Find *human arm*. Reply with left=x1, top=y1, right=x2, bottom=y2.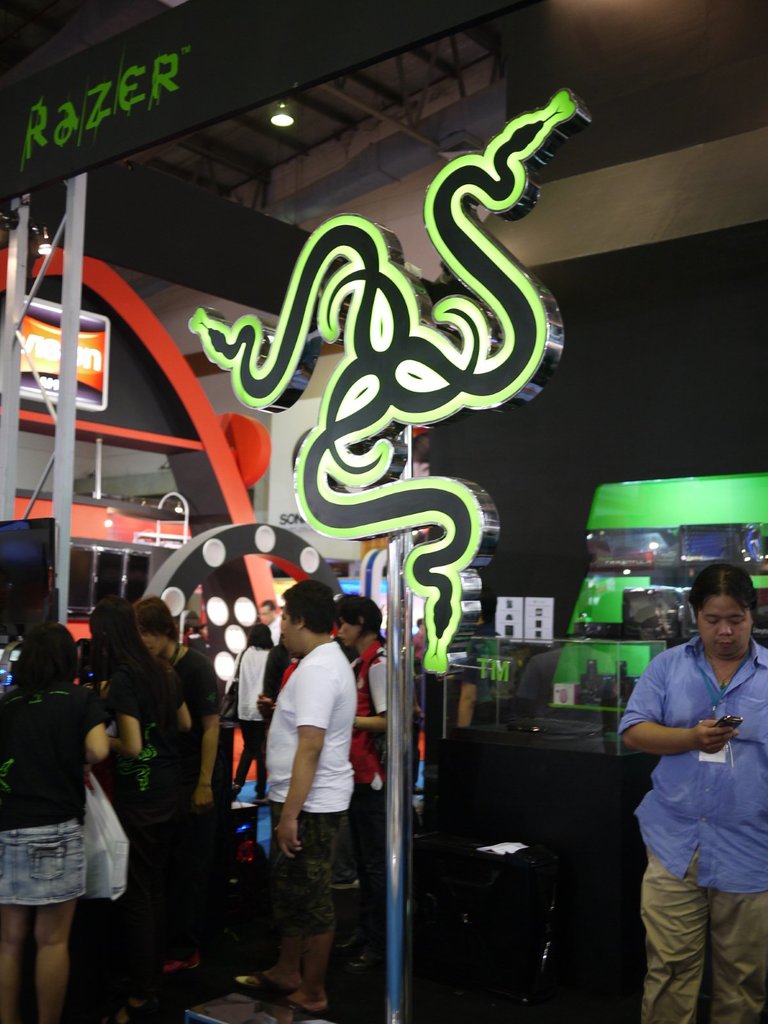
left=191, top=650, right=234, bottom=815.
